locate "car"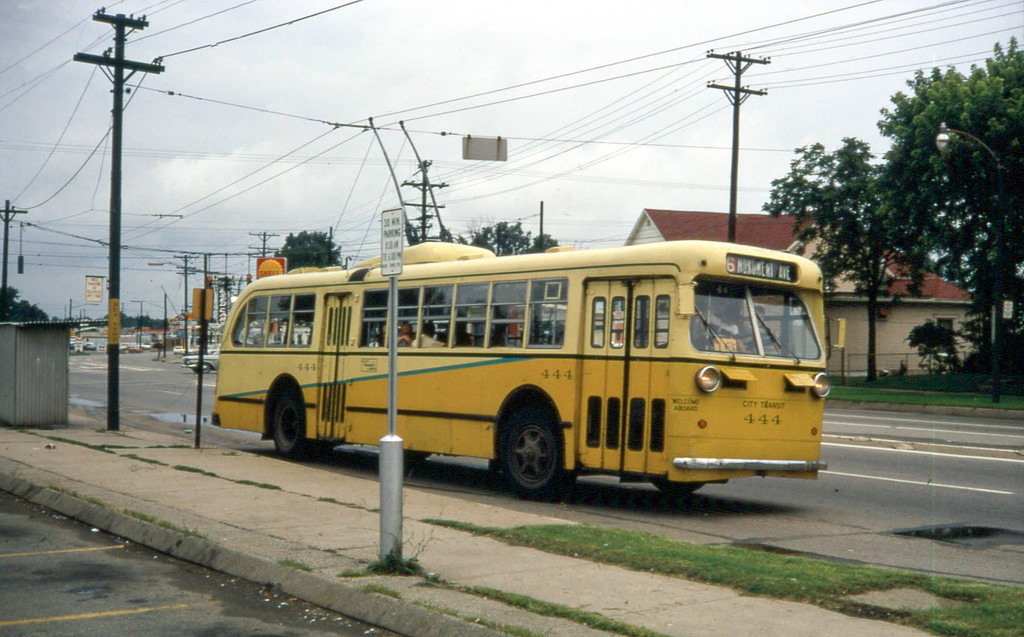
(left=180, top=345, right=221, bottom=376)
